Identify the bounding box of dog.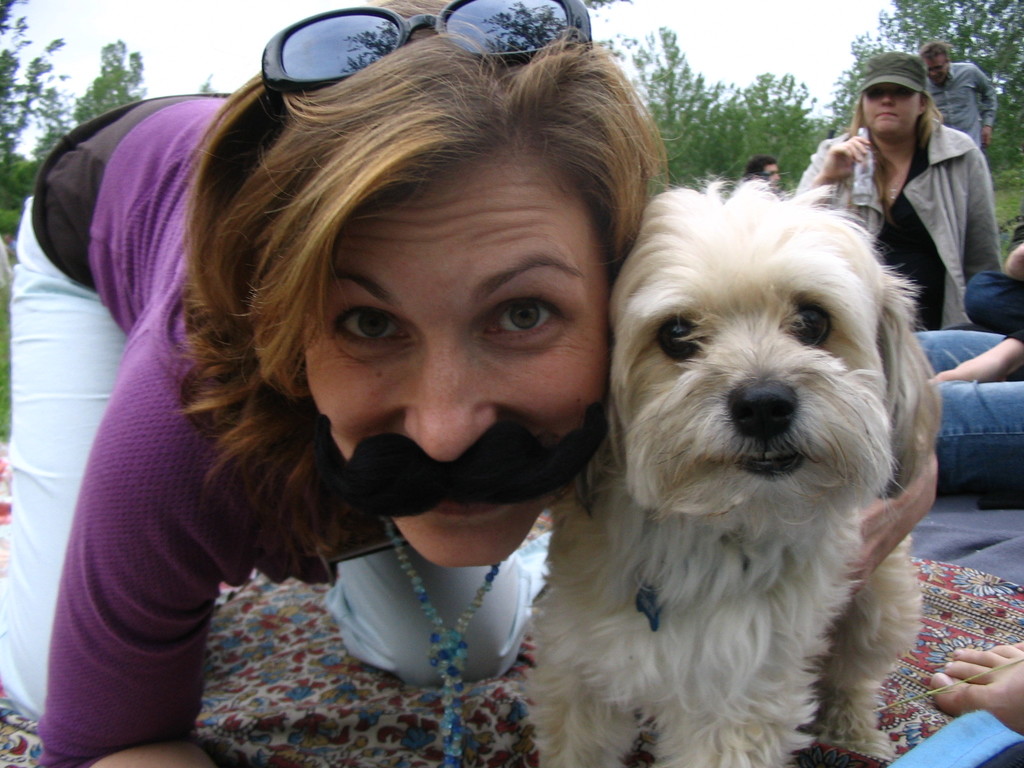
x1=525 y1=177 x2=922 y2=767.
